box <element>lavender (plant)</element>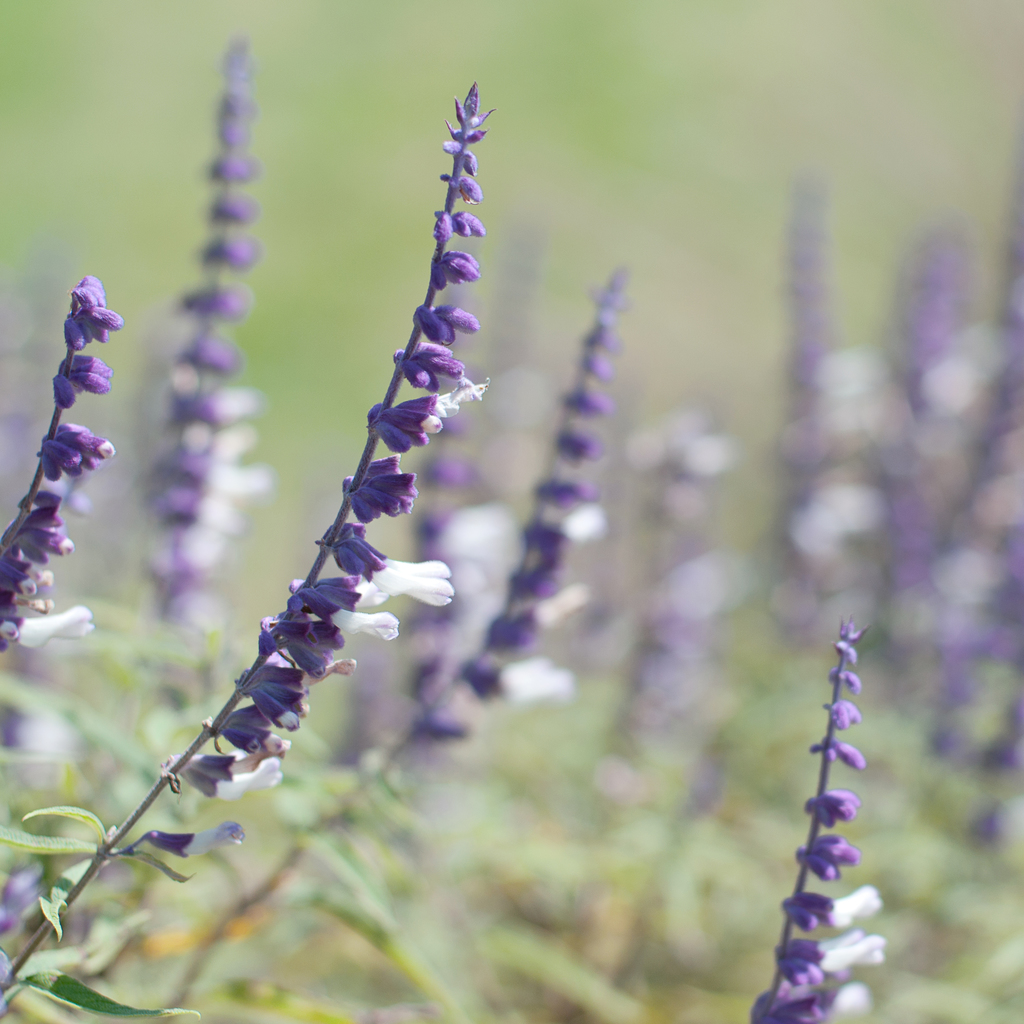
<region>0, 266, 109, 678</region>
